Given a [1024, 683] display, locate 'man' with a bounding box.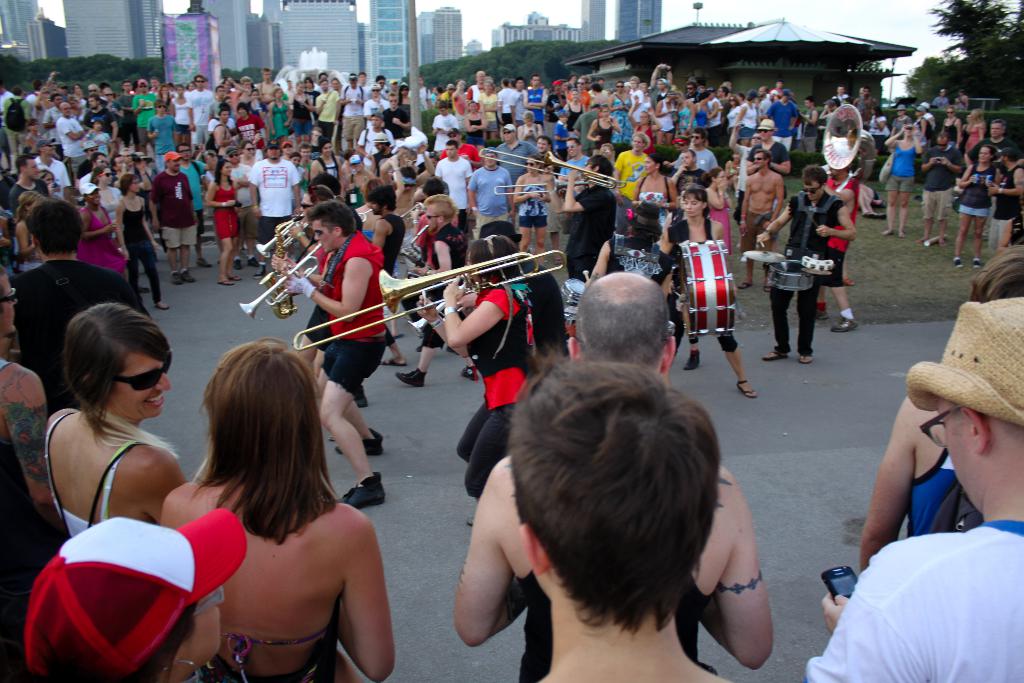
Located: crop(102, 86, 122, 109).
